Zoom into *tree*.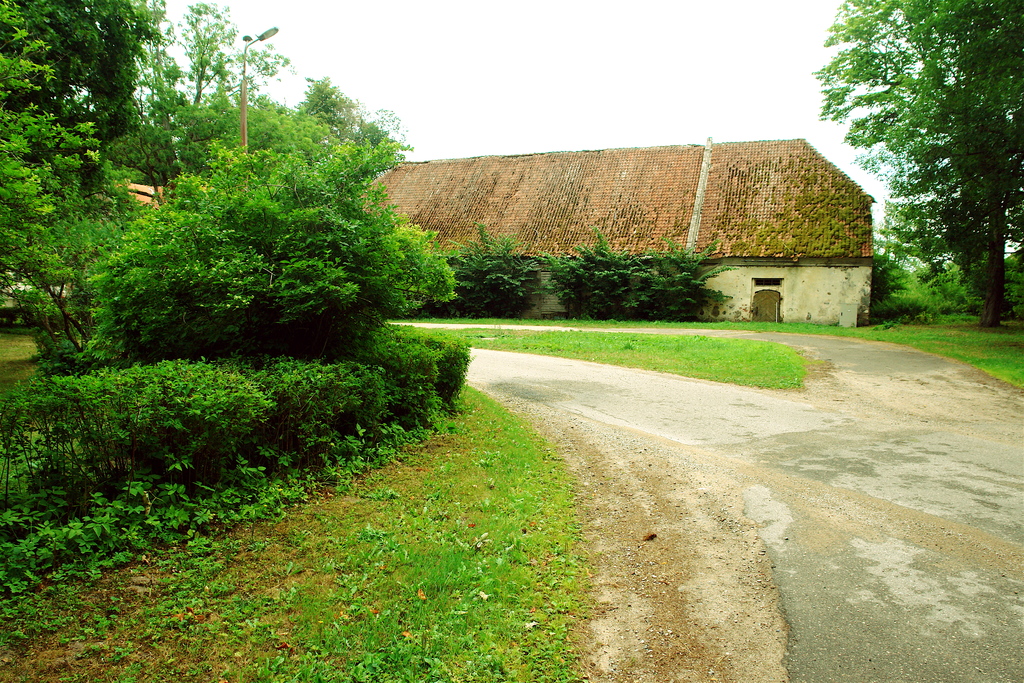
Zoom target: bbox(440, 224, 541, 318).
